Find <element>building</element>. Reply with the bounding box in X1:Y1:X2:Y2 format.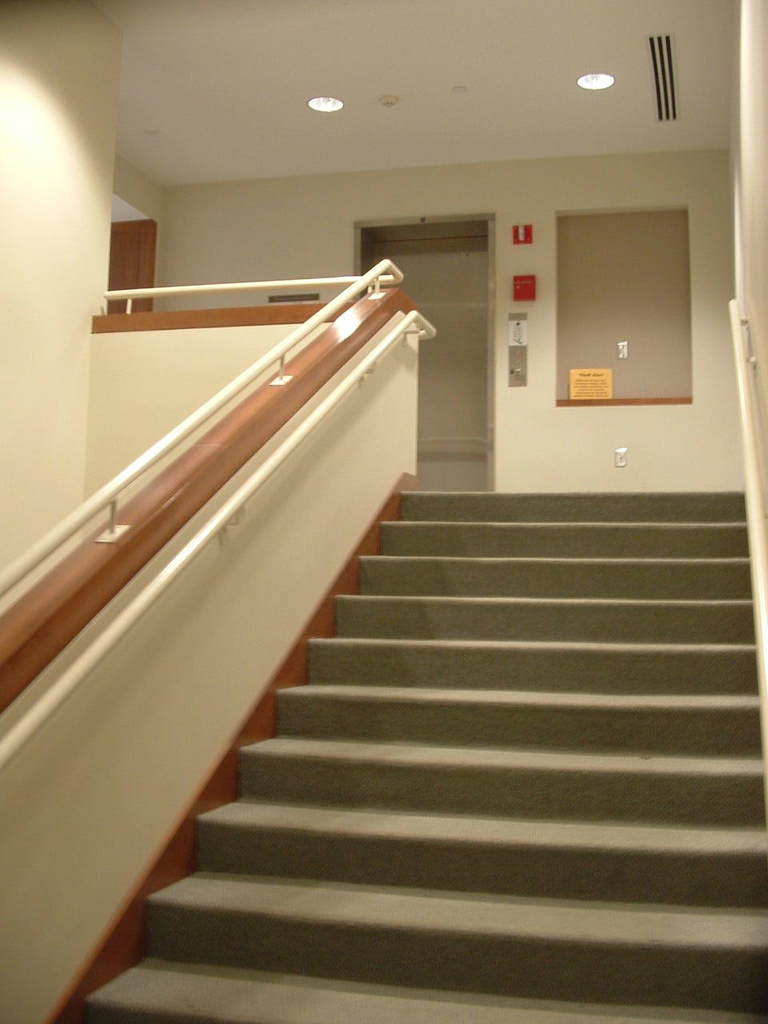
0:0:767:1023.
